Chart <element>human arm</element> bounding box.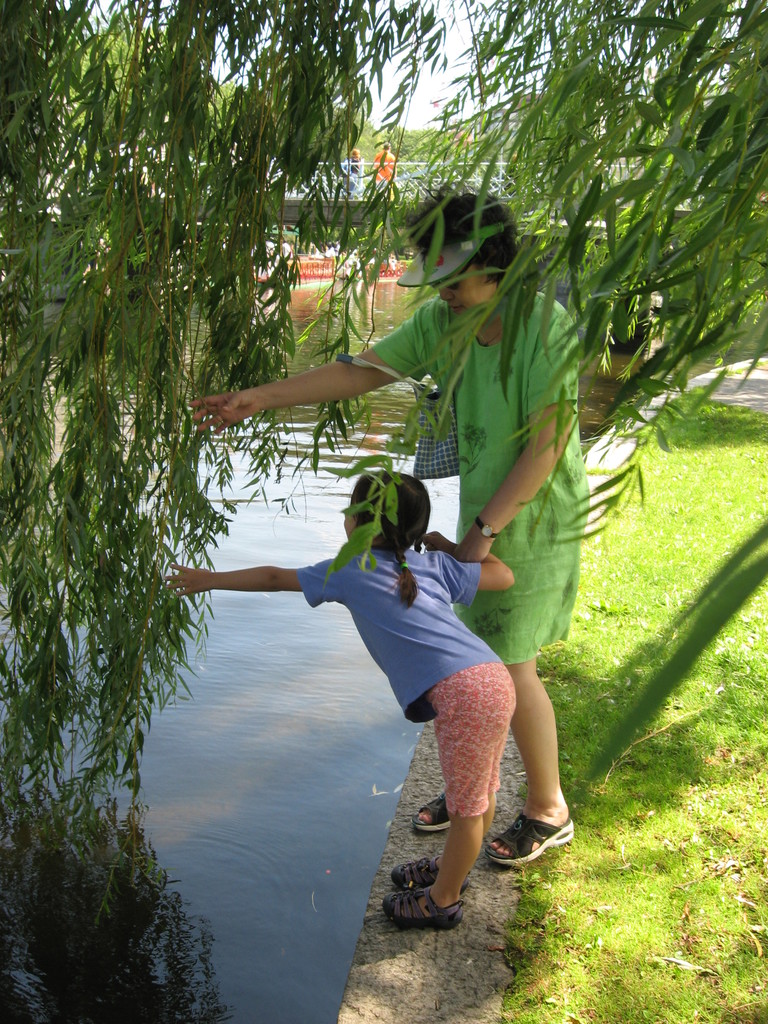
Charted: [x1=449, y1=304, x2=579, y2=568].
